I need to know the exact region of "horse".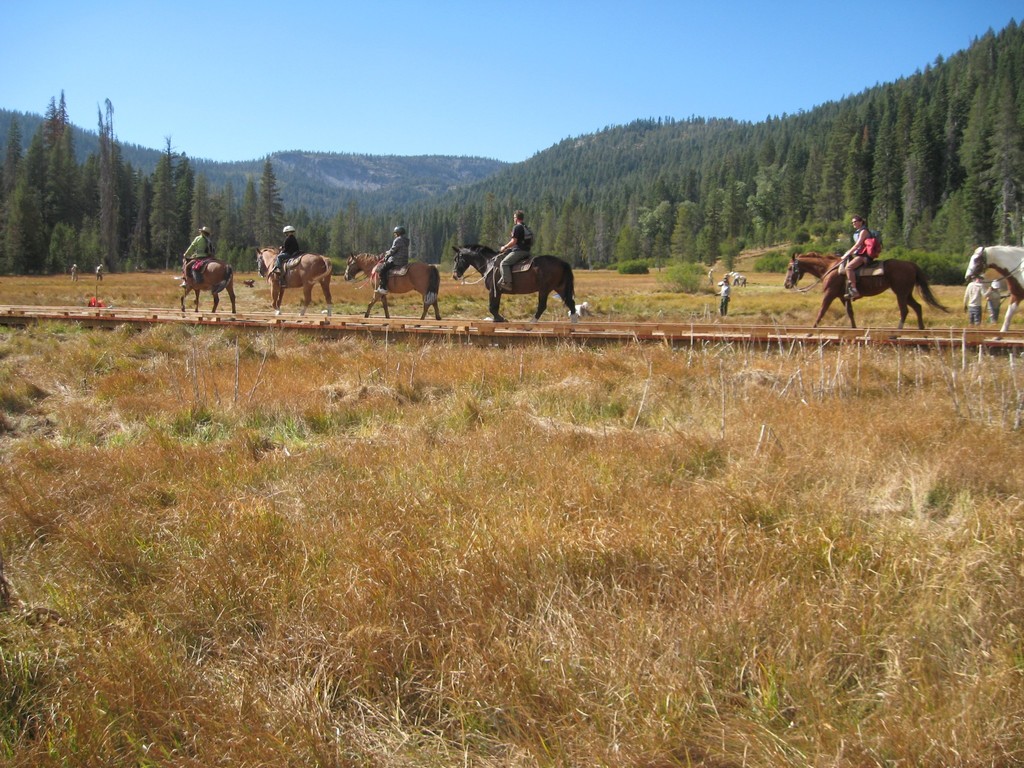
Region: 256/243/333/323.
